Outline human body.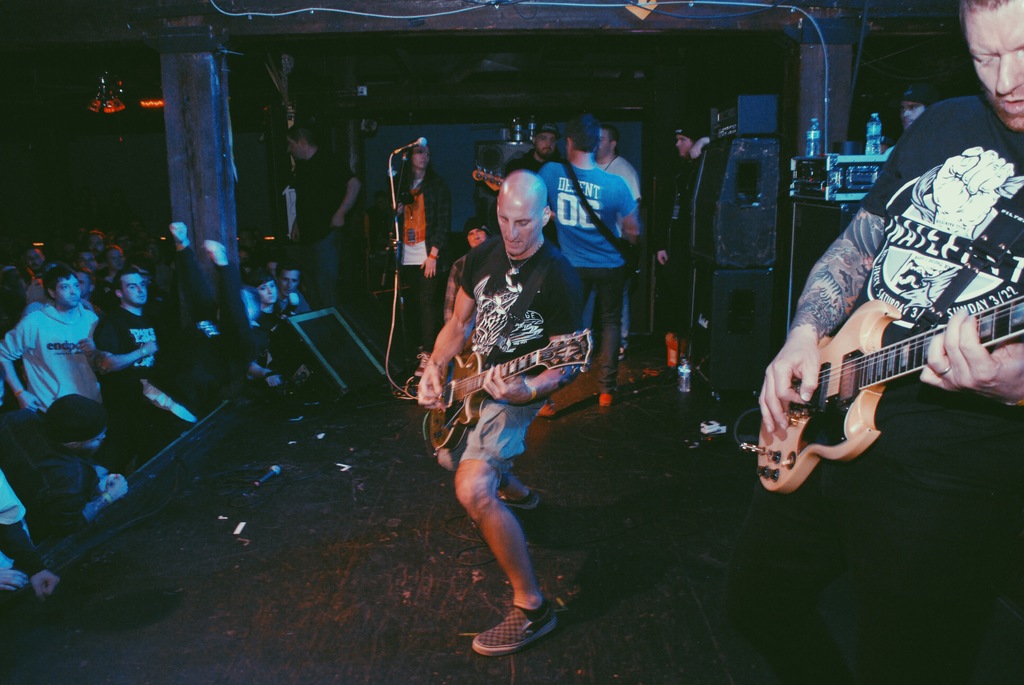
Outline: locate(642, 143, 717, 381).
